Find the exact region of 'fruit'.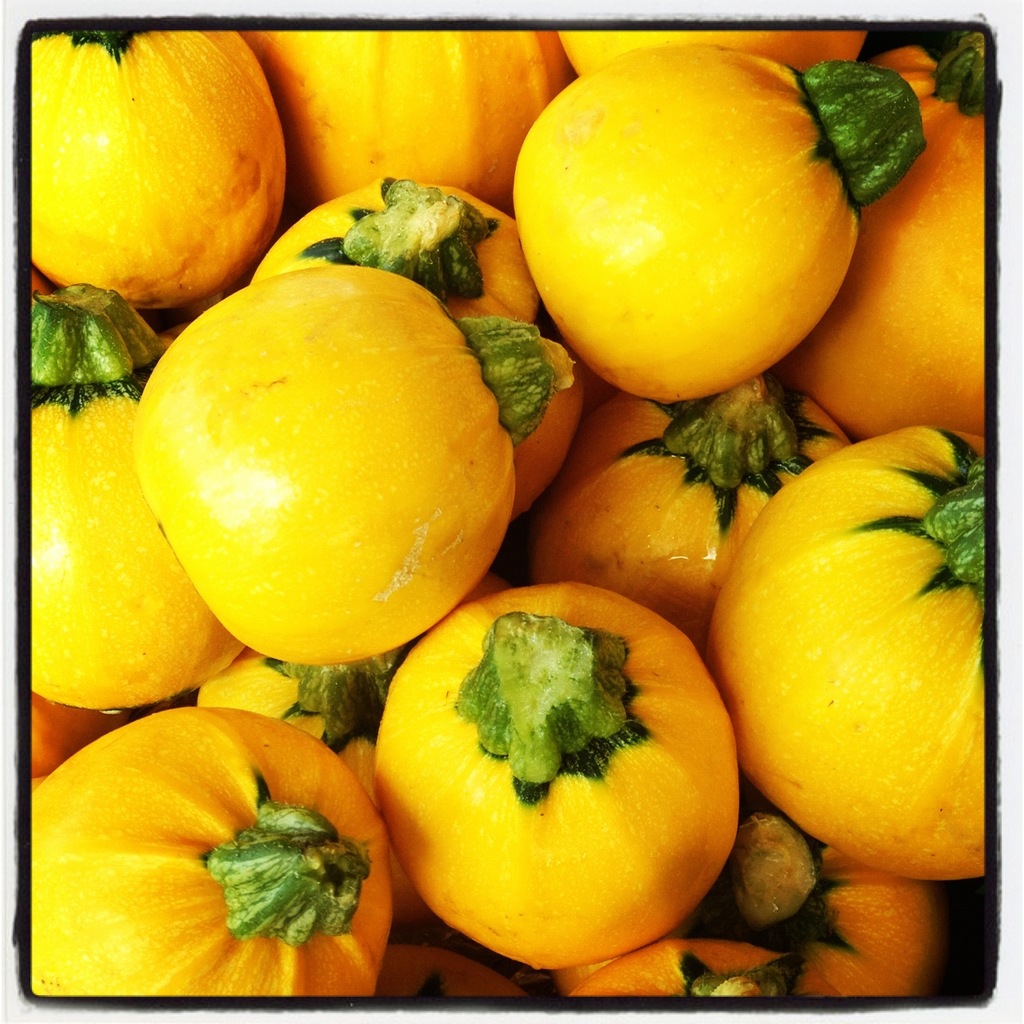
Exact region: [381,575,749,970].
